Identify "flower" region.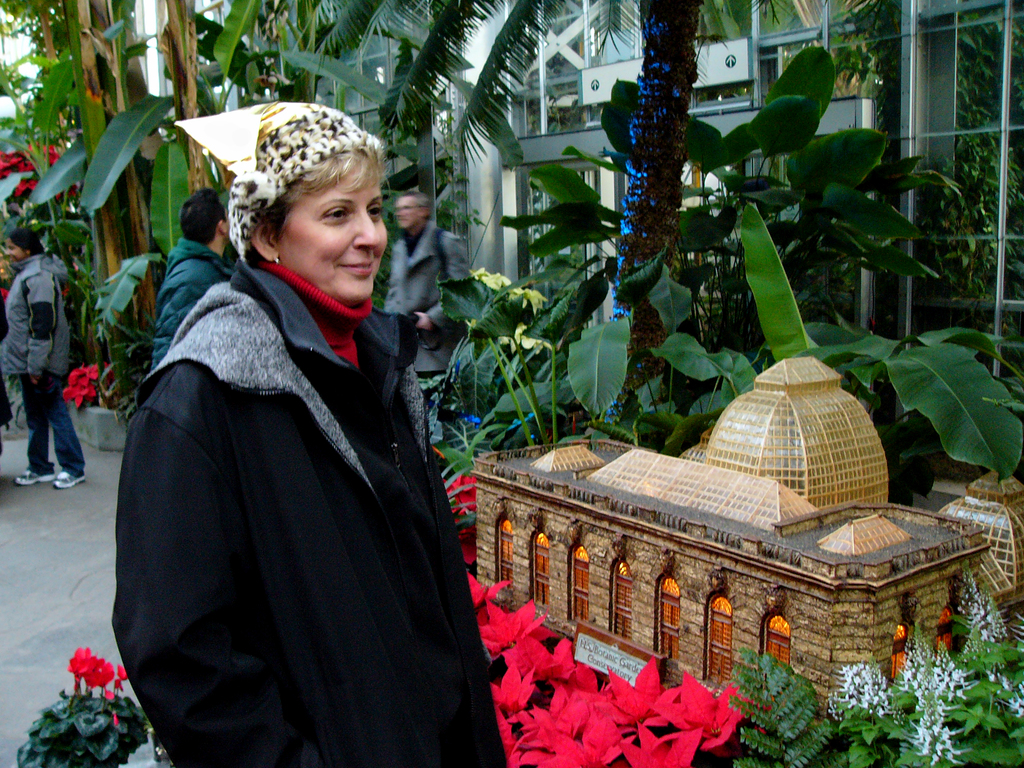
Region: (441,468,474,570).
